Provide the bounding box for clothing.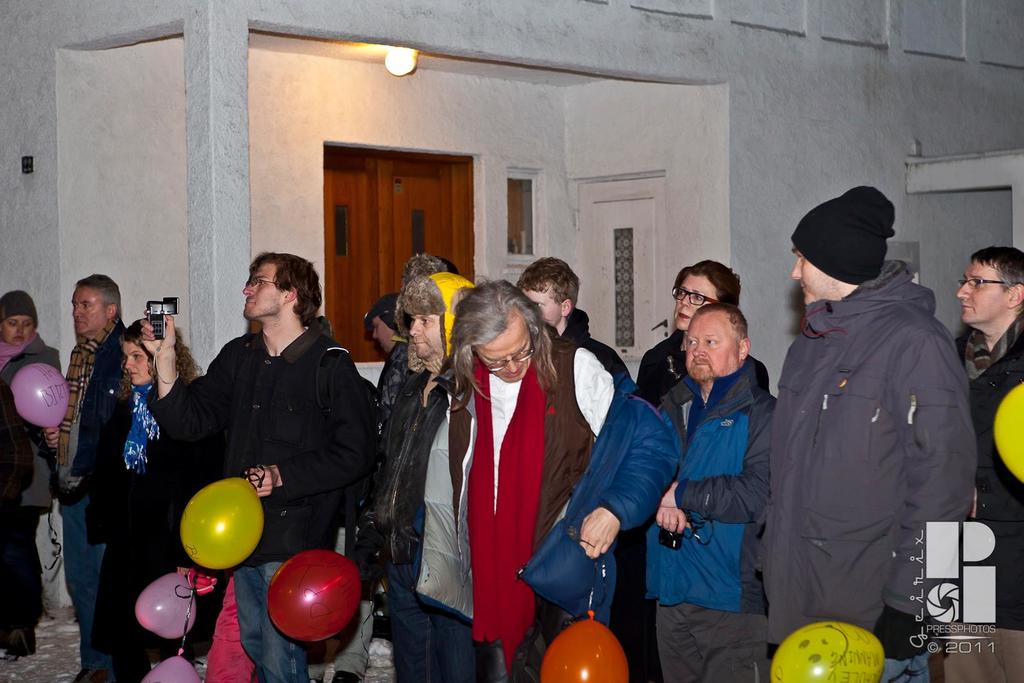
pyautogui.locateOnScreen(393, 374, 460, 606).
